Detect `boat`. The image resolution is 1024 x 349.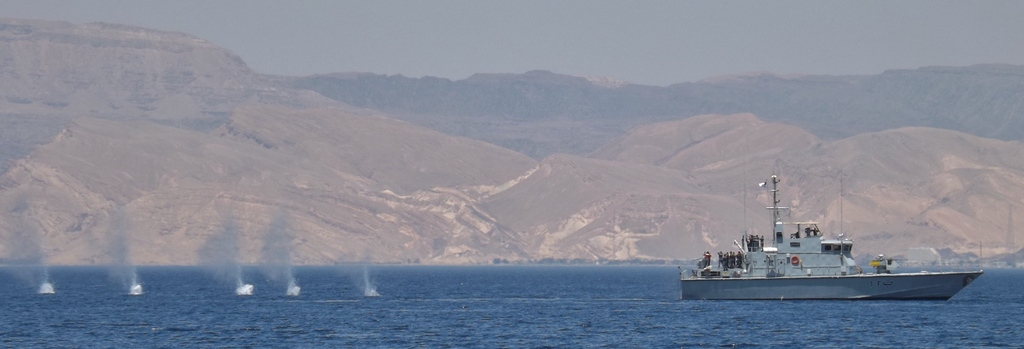
<region>673, 173, 972, 304</region>.
